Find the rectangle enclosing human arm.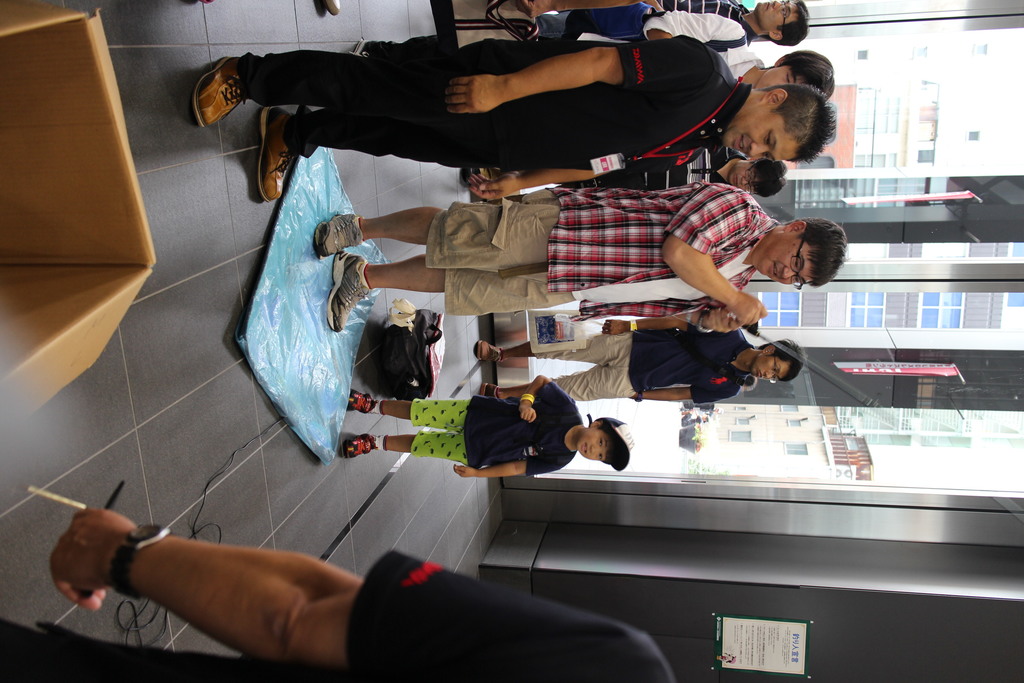
region(600, 316, 700, 337).
